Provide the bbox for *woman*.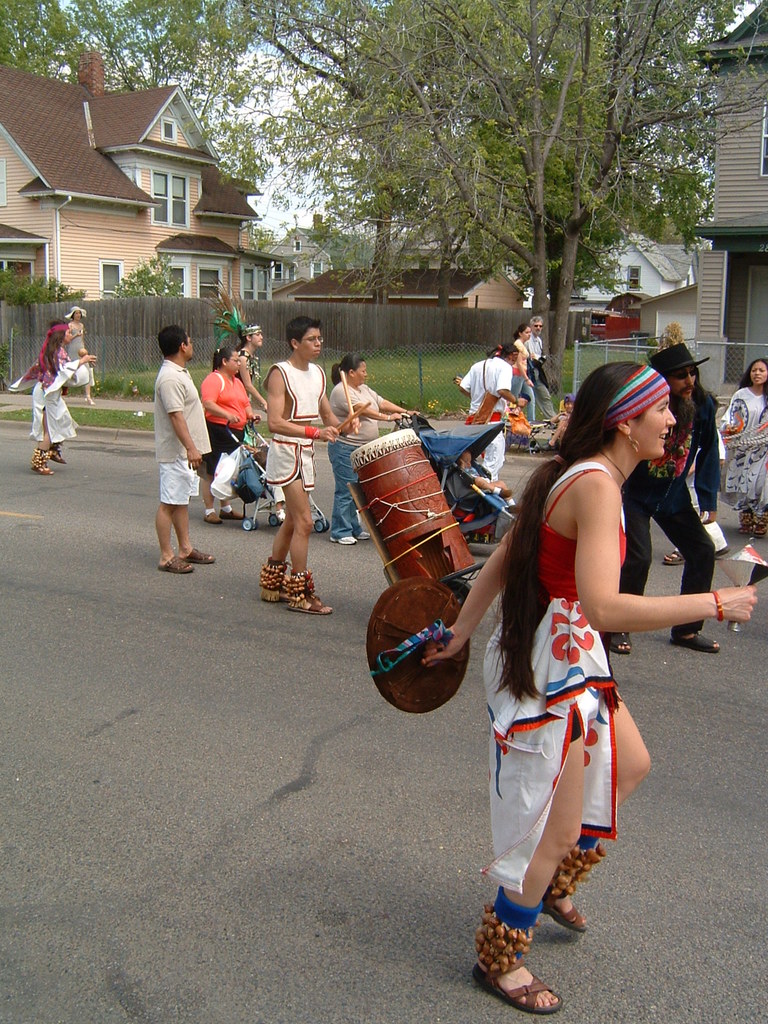
detection(63, 305, 95, 403).
